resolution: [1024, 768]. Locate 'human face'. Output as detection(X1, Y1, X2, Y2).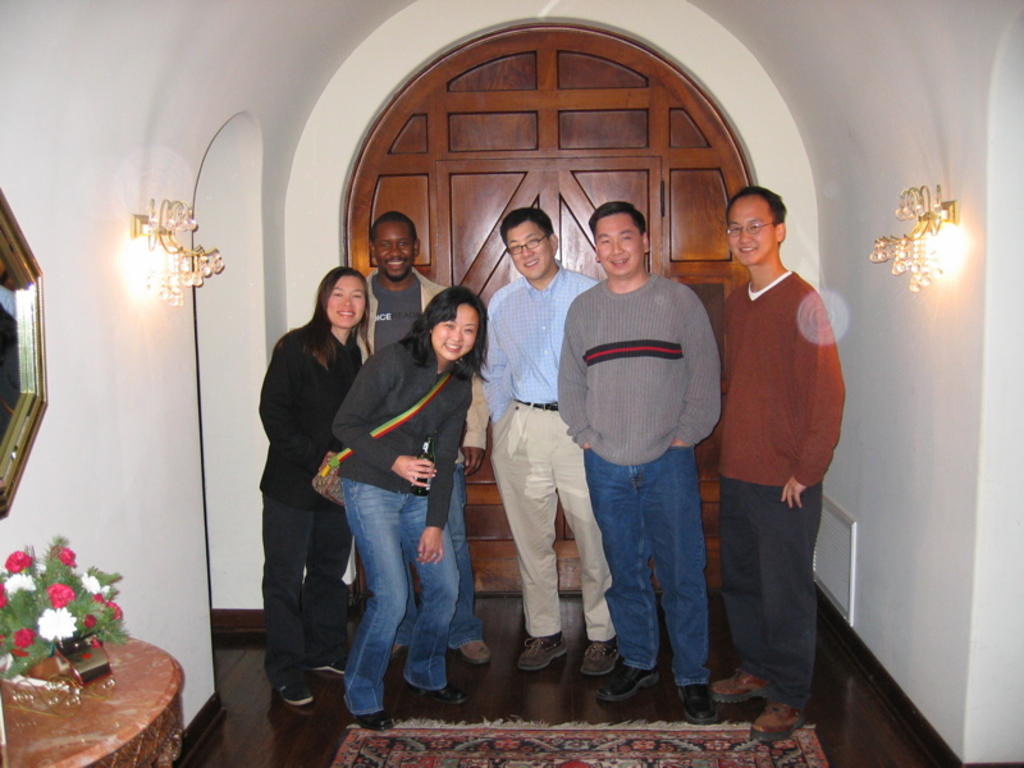
detection(595, 212, 644, 276).
